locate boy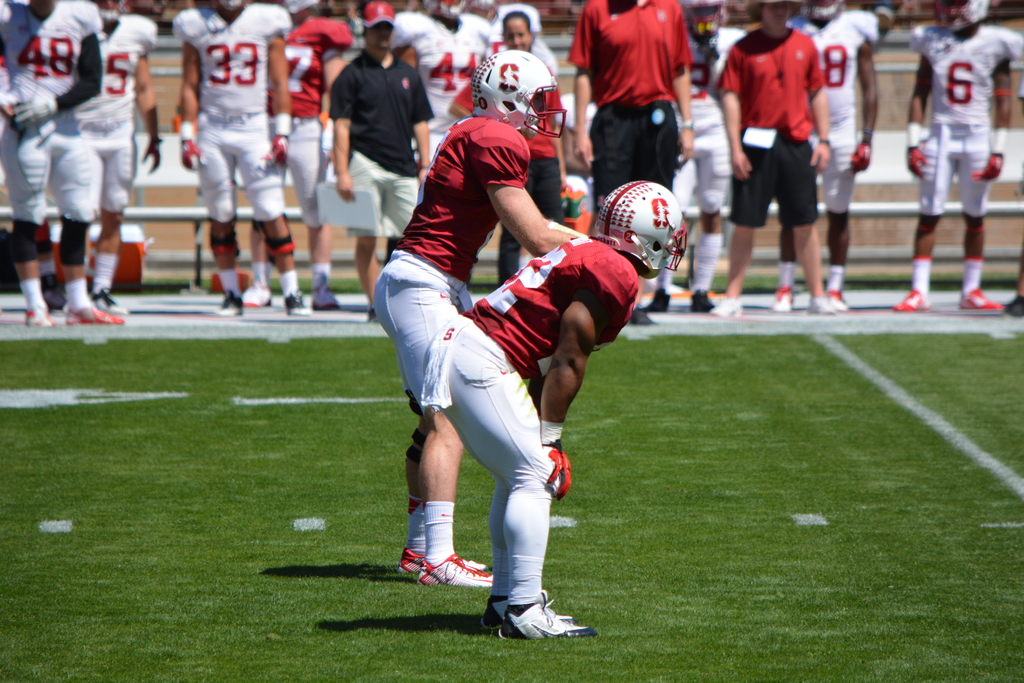
box(716, 0, 840, 321)
